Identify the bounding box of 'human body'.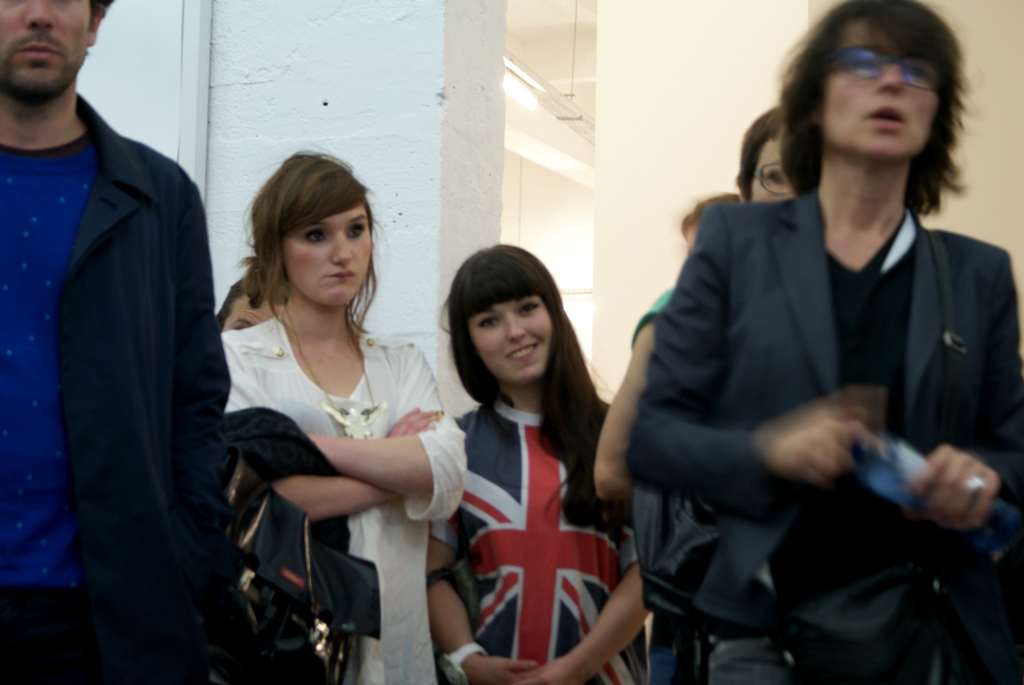
detection(0, 100, 216, 683).
